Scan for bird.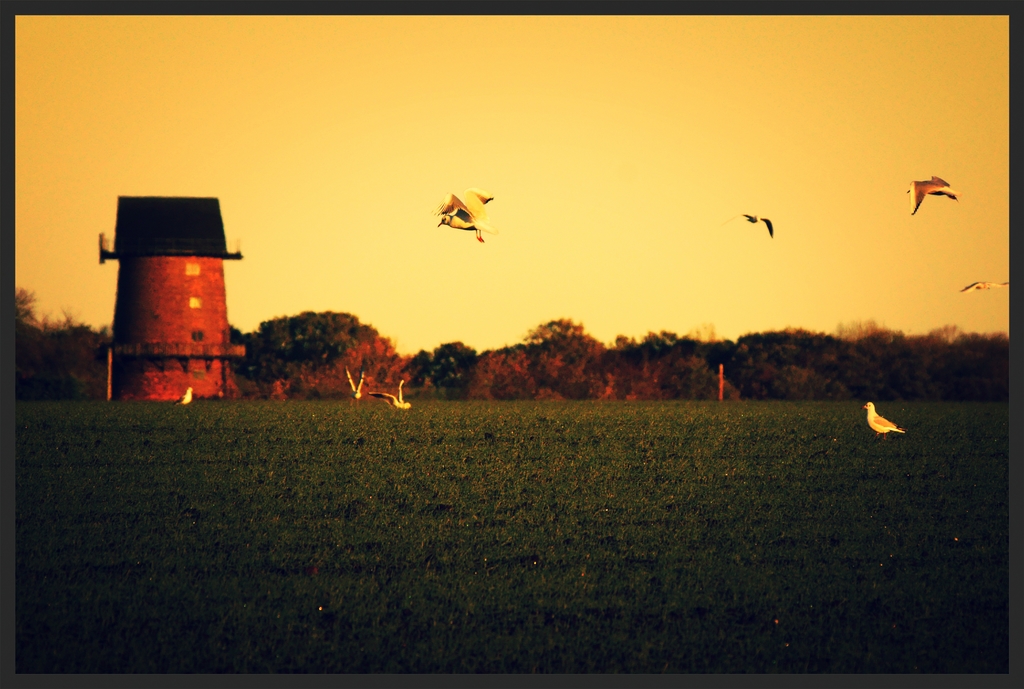
Scan result: <bbox>367, 381, 413, 411</bbox>.
